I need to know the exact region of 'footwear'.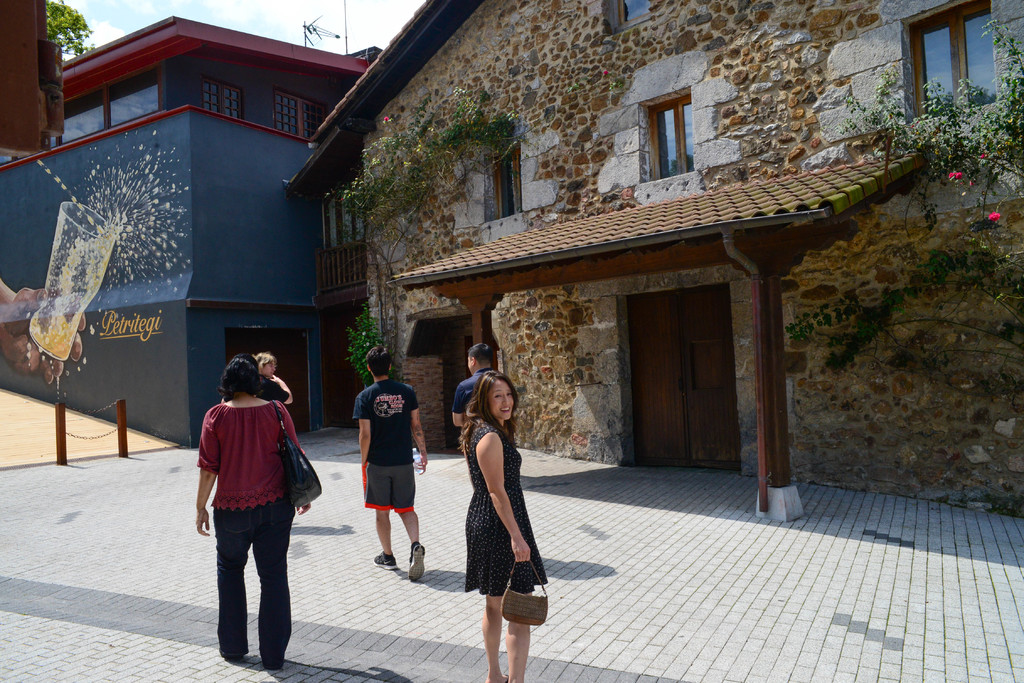
Region: <box>408,541,426,582</box>.
